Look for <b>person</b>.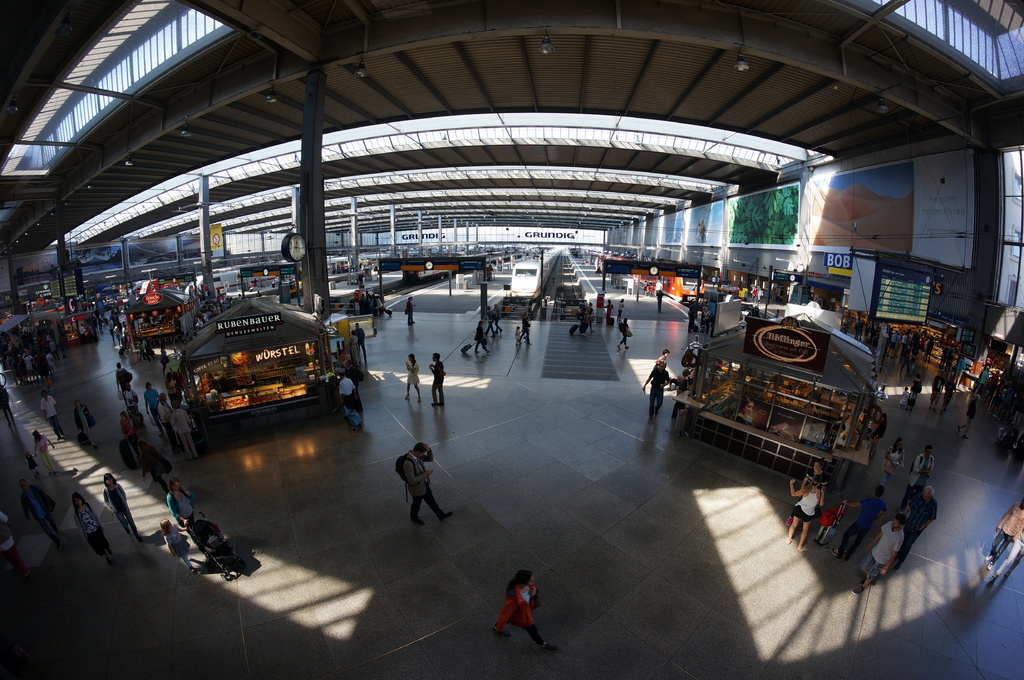
Found: x1=72 y1=491 x2=115 y2=564.
